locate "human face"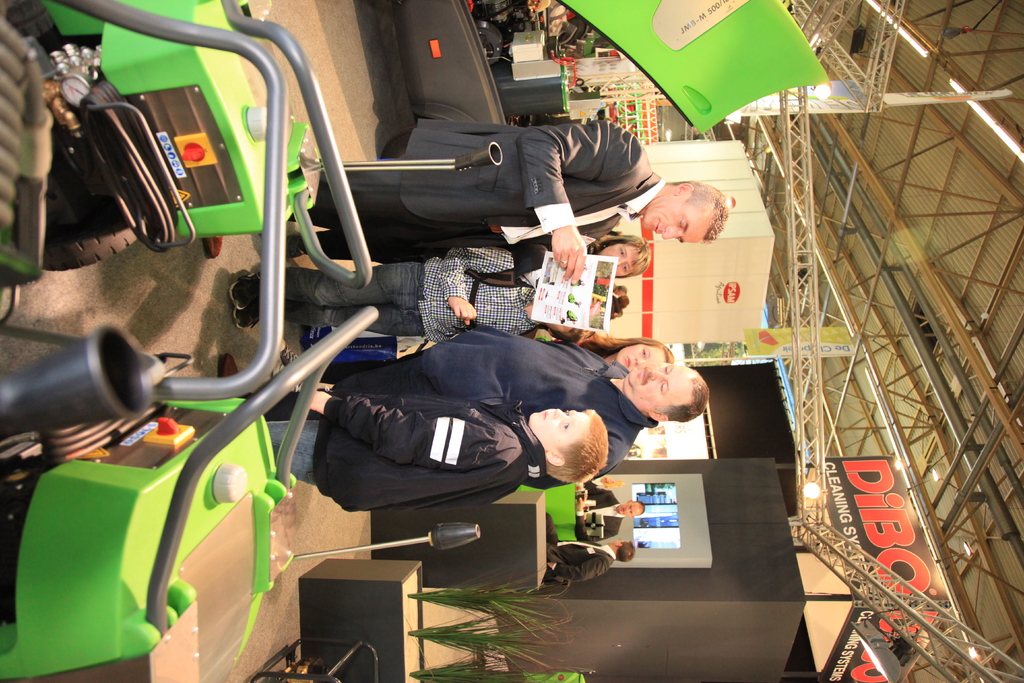
box=[602, 537, 628, 545]
